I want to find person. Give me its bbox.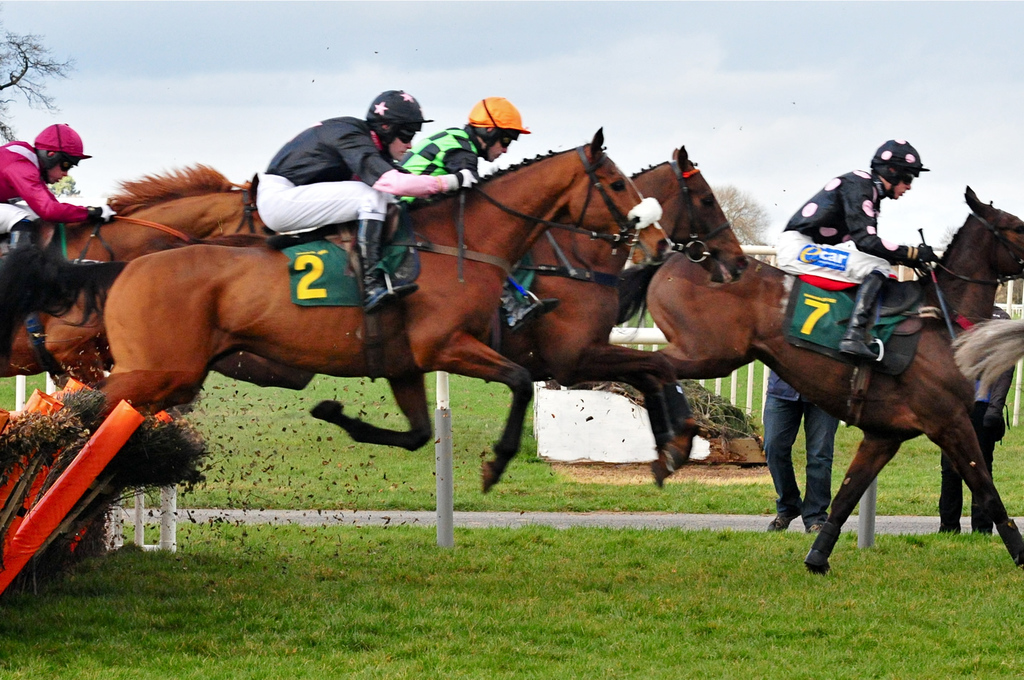
rect(0, 115, 92, 272).
